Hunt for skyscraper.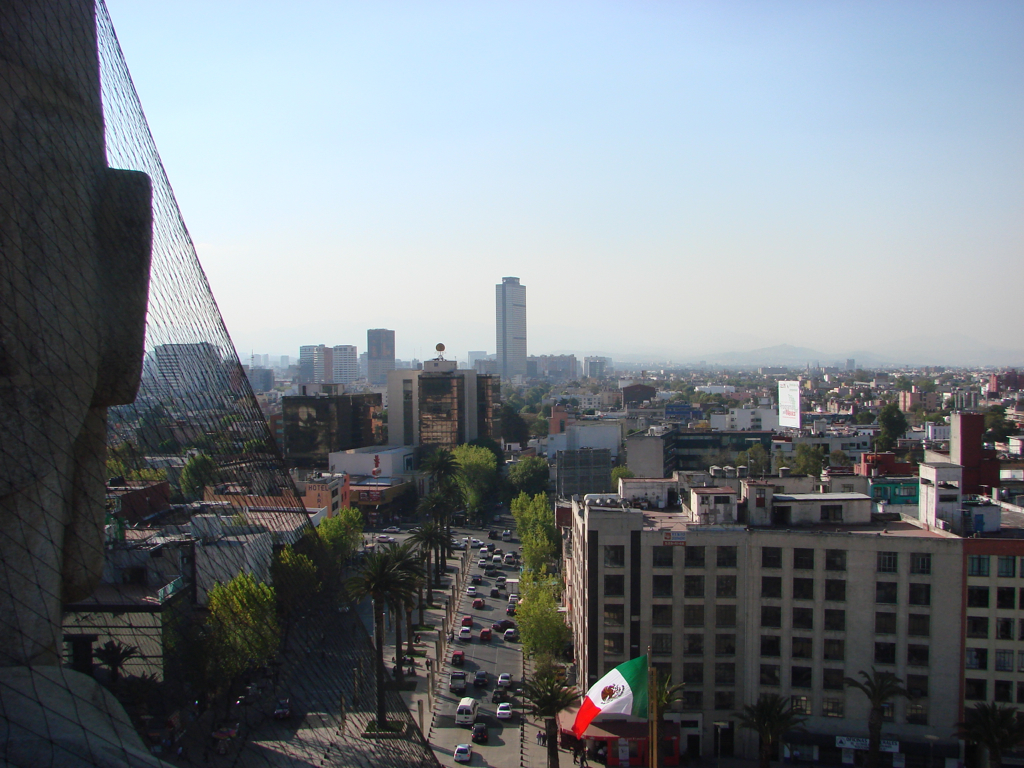
Hunted down at [897,380,936,421].
